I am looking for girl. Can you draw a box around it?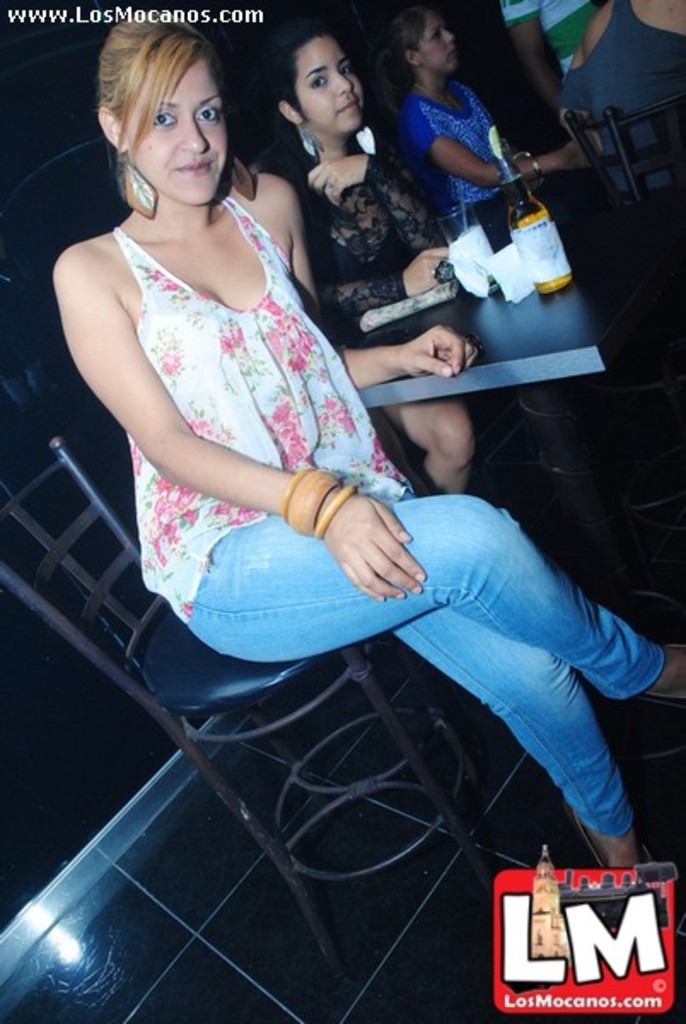
Sure, the bounding box is left=55, top=10, right=684, bottom=867.
